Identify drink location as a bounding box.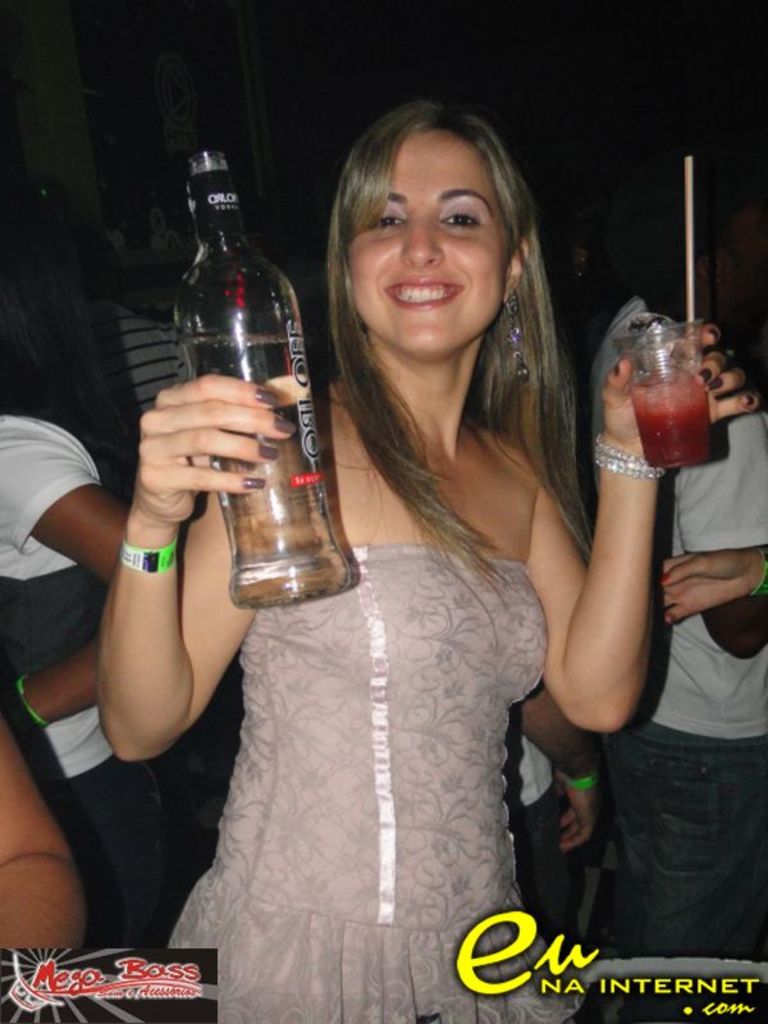
<bbox>627, 378, 732, 472</bbox>.
